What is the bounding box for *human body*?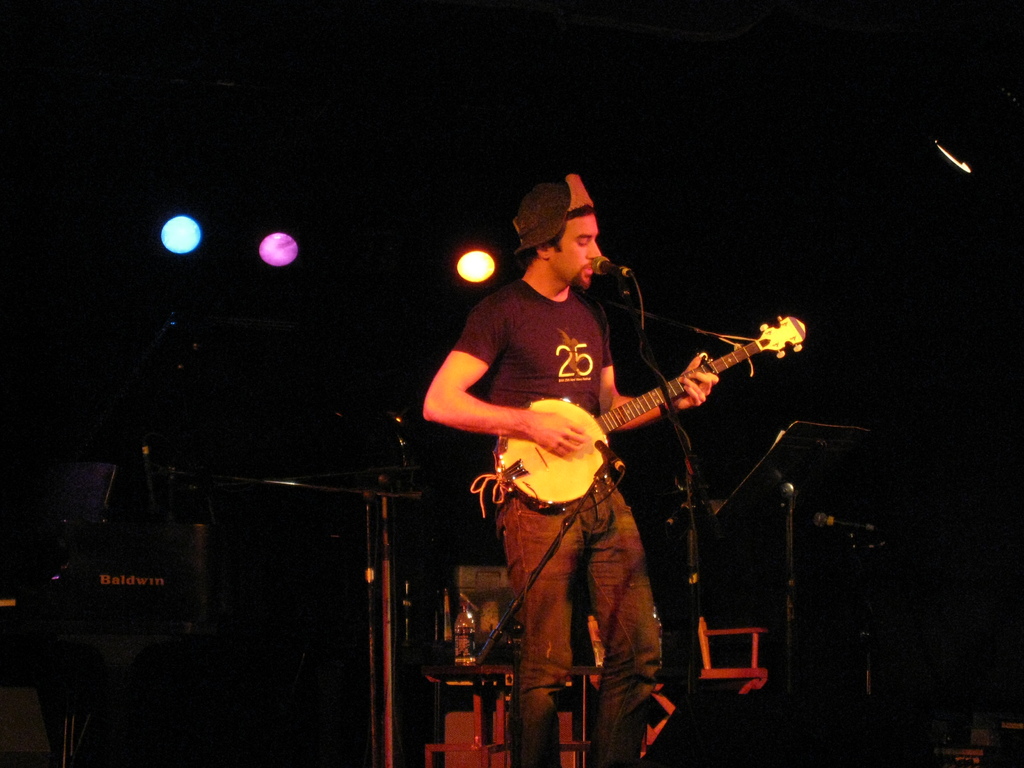
bbox(438, 183, 680, 734).
